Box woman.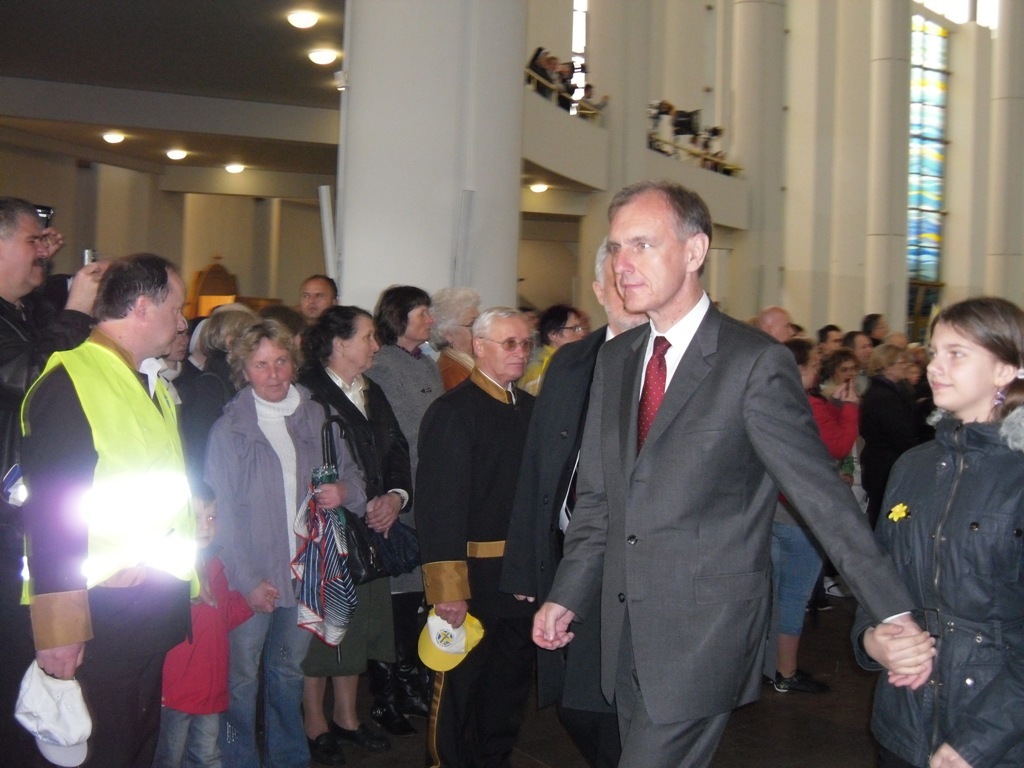
<region>431, 290, 490, 396</region>.
